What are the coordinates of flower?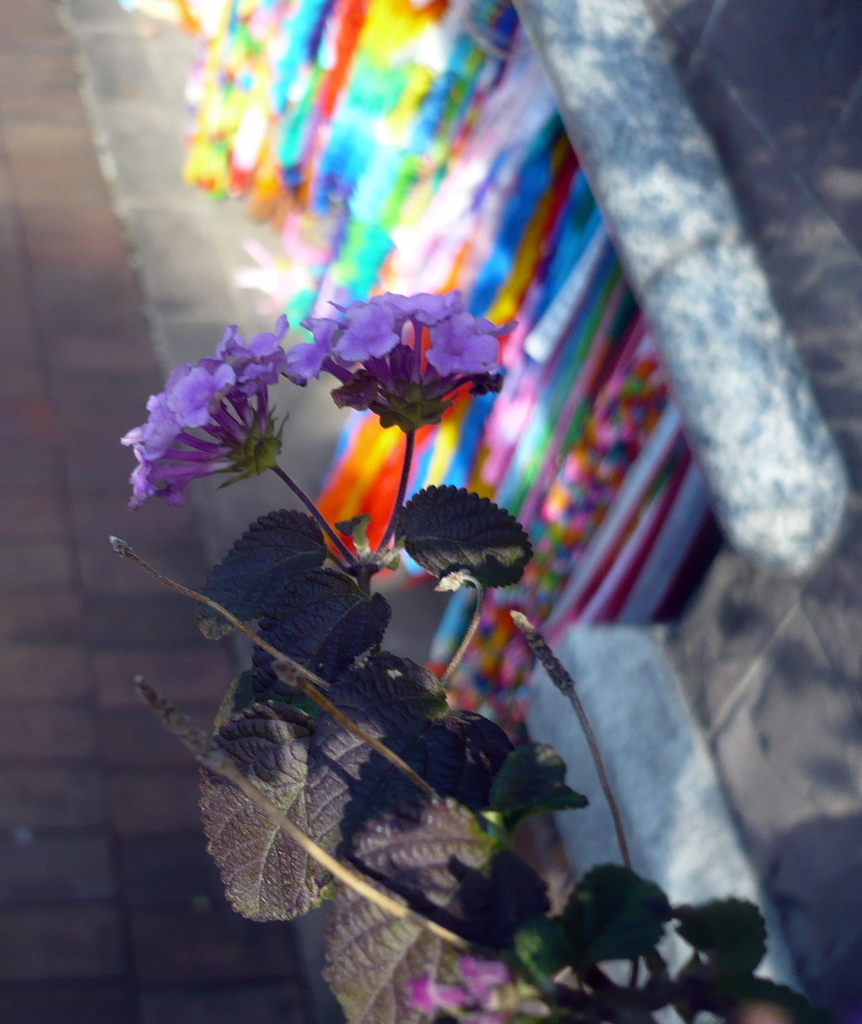
x1=460 y1=948 x2=504 y2=998.
